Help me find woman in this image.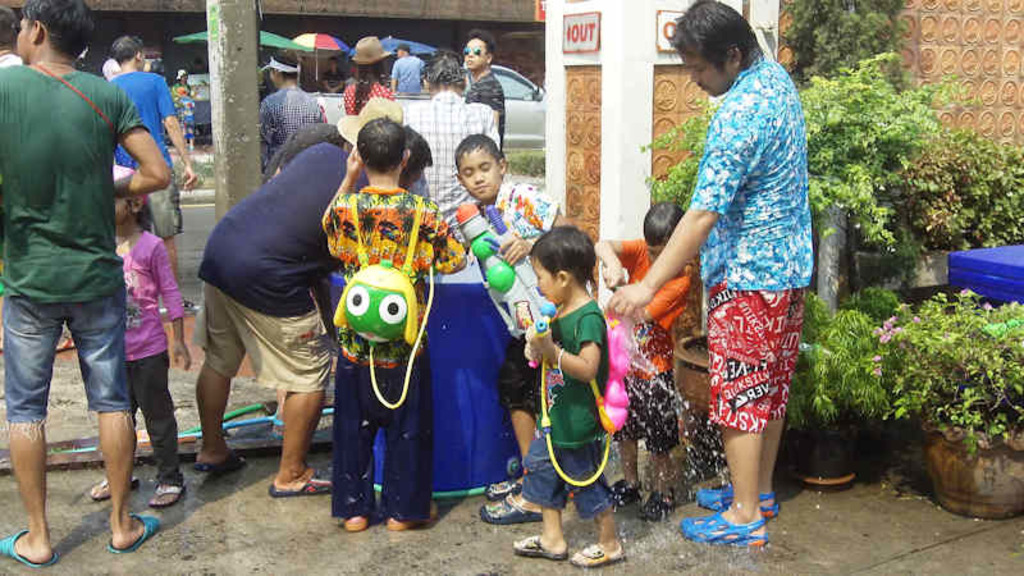
Found it: [338, 33, 398, 152].
